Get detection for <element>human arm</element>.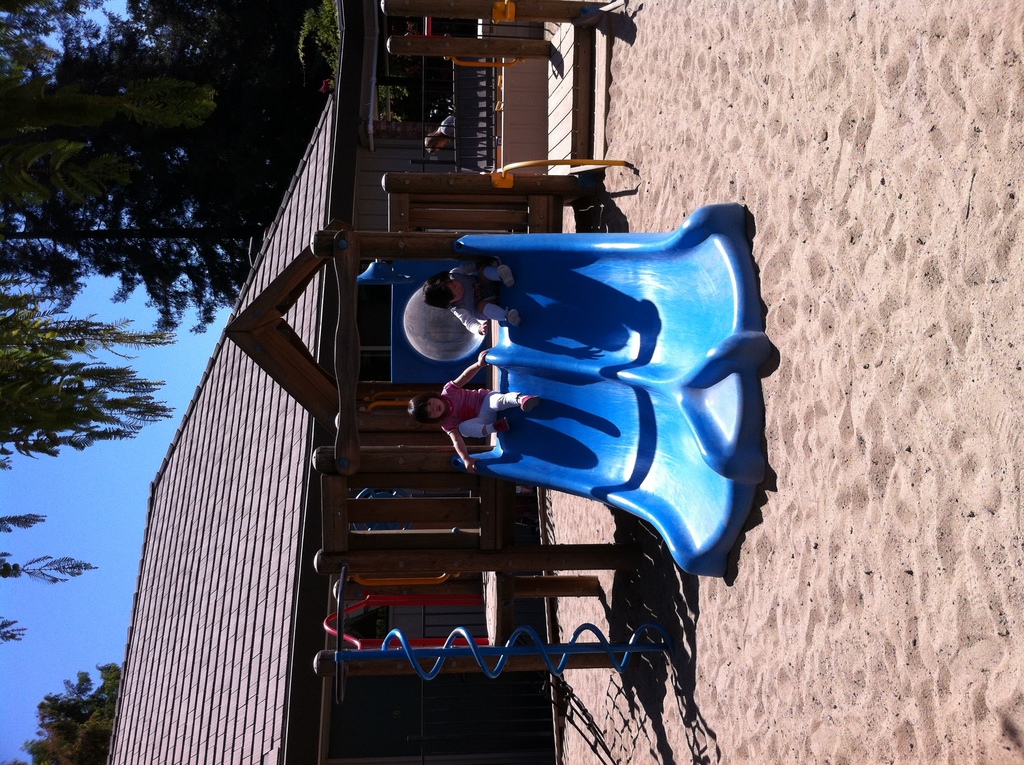
Detection: (x1=440, y1=421, x2=478, y2=480).
